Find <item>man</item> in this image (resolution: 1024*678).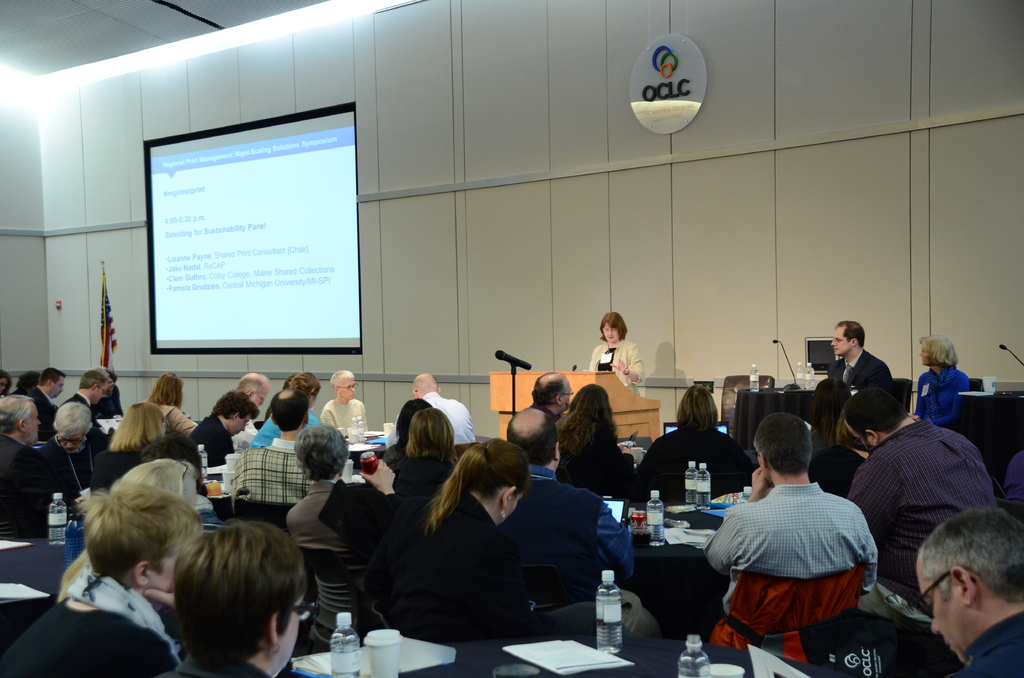
<box>0,395,63,531</box>.
